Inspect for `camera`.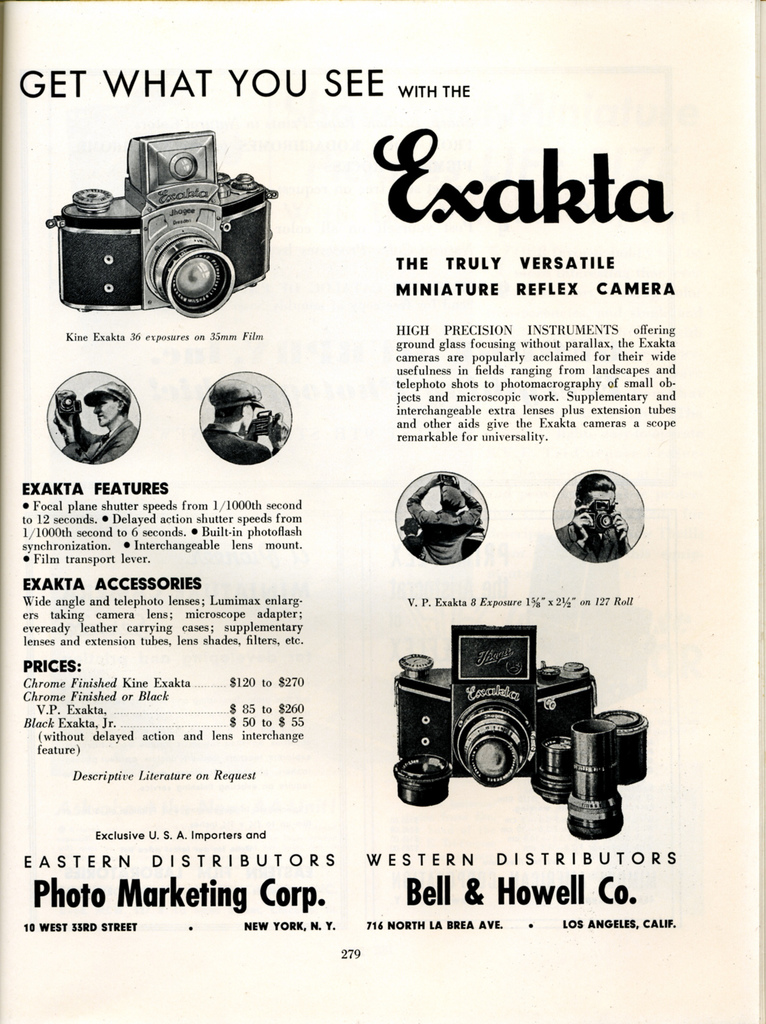
Inspection: rect(49, 387, 82, 424).
